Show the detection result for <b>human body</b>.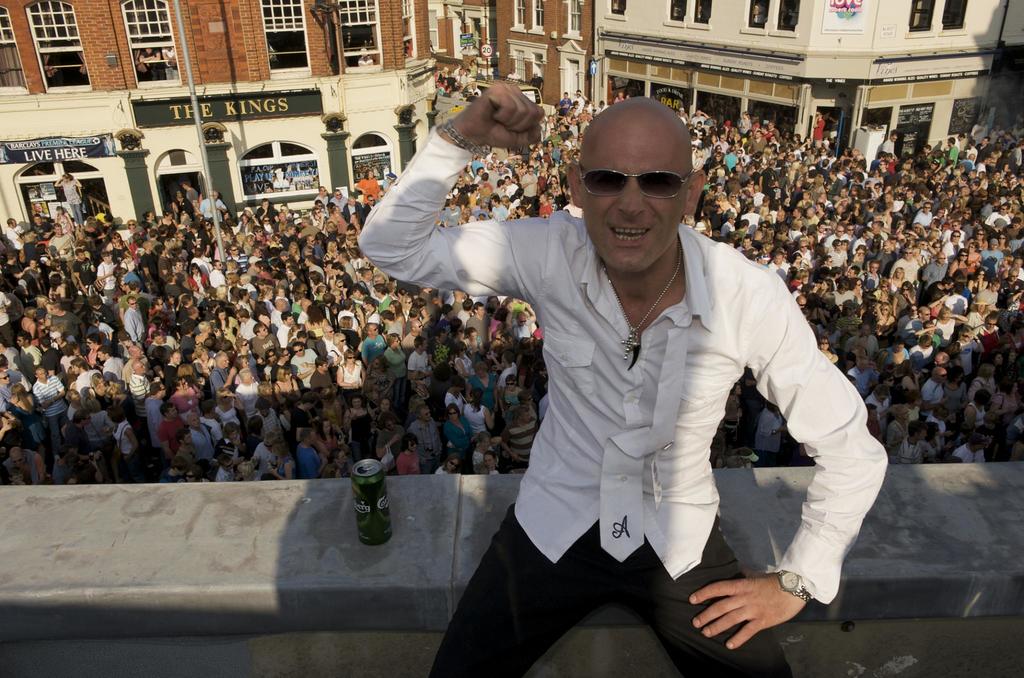
x1=488, y1=295, x2=500, y2=305.
